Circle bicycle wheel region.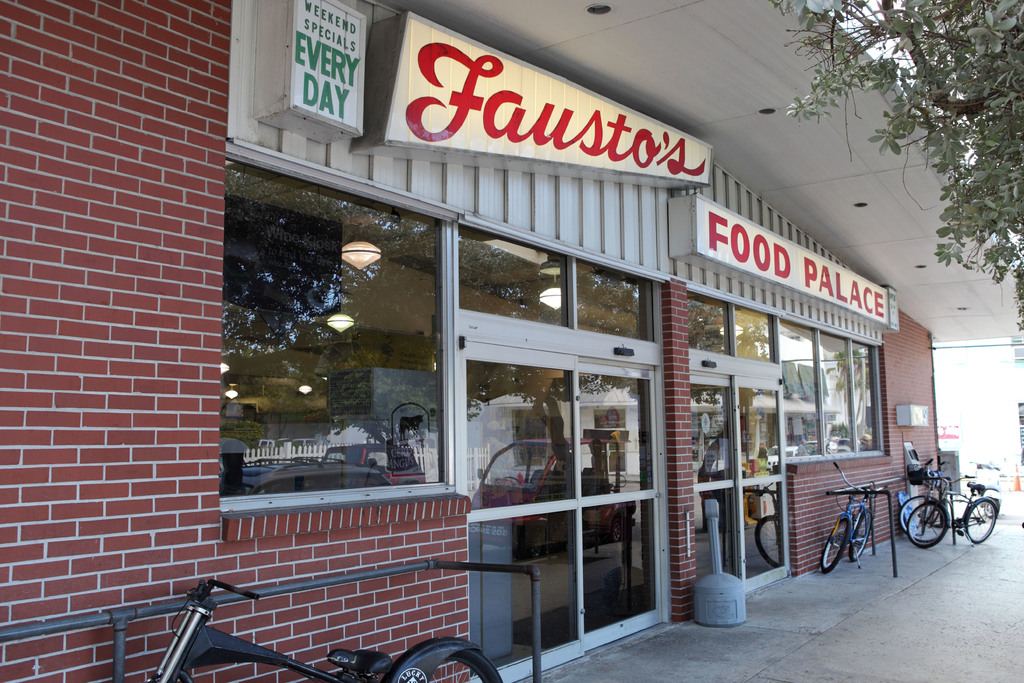
Region: rect(819, 512, 850, 572).
